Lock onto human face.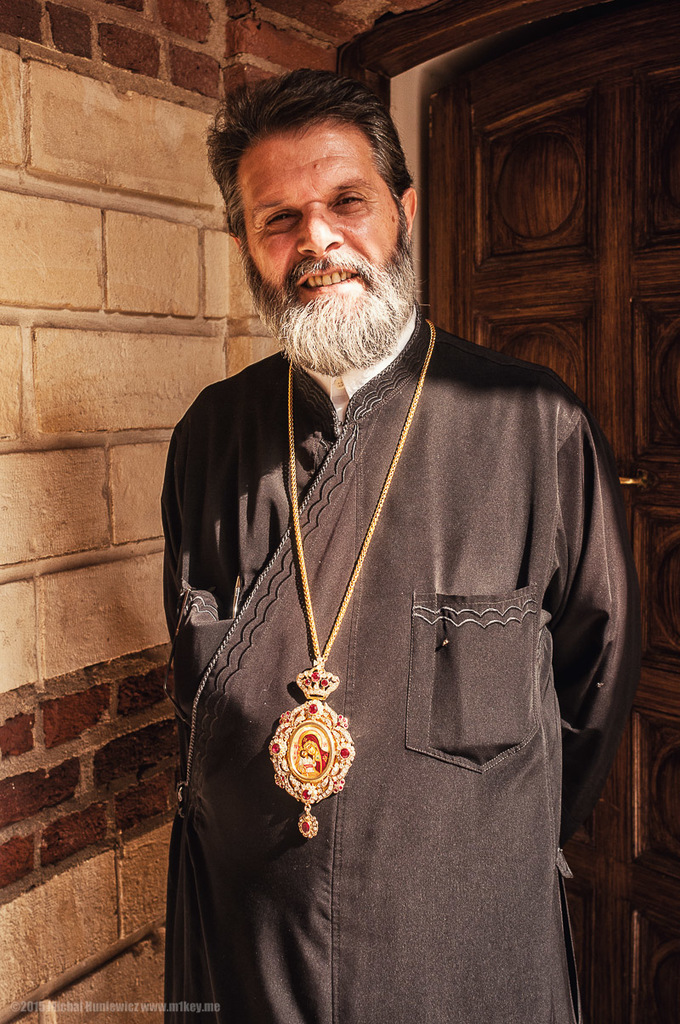
Locked: Rect(226, 117, 406, 350).
